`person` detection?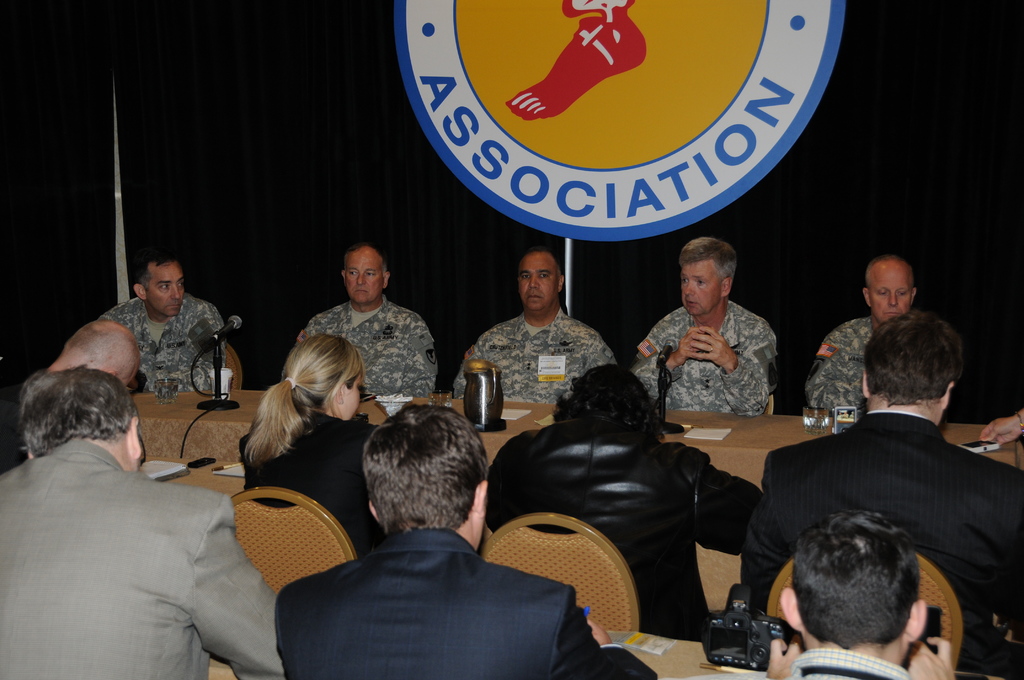
[left=0, top=364, right=283, bottom=679]
